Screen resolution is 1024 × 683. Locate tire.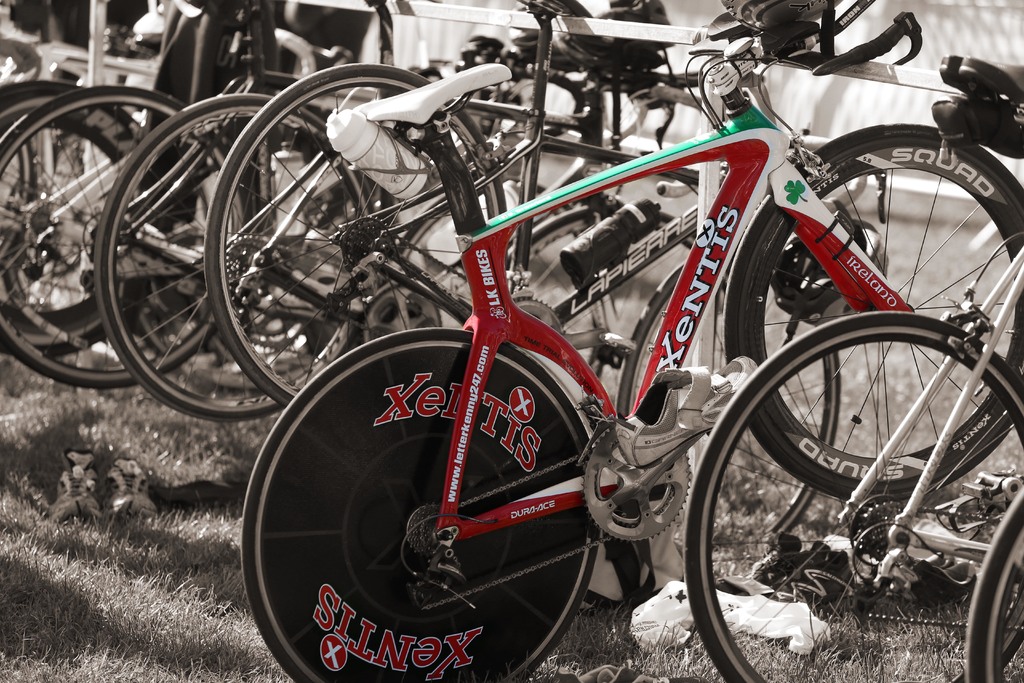
{"left": 719, "top": 118, "right": 1023, "bottom": 503}.
